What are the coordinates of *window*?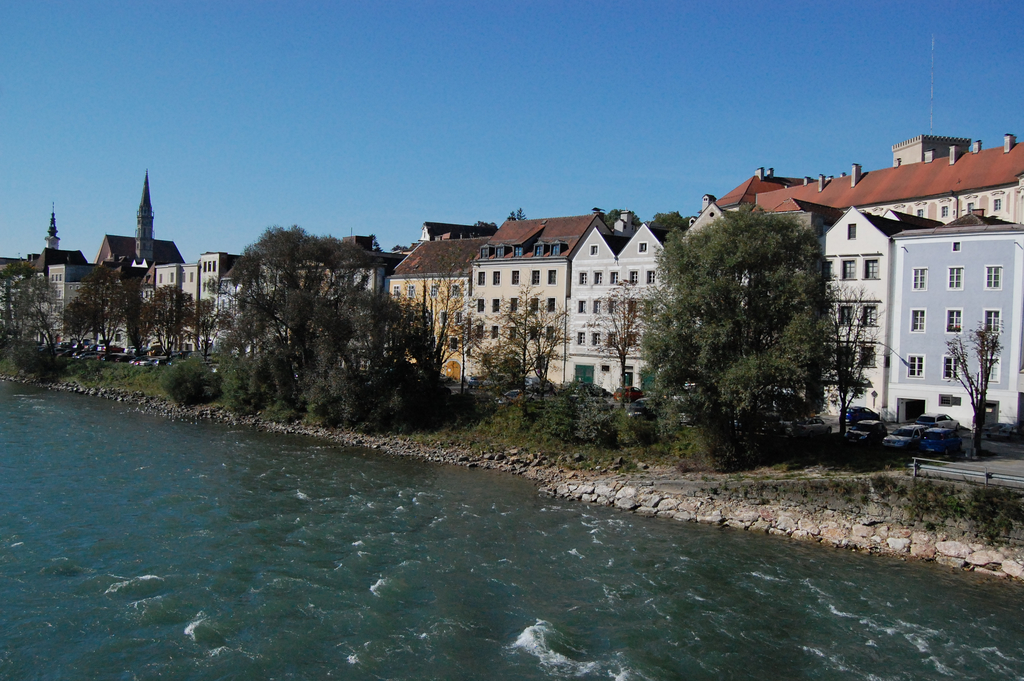
pyautogui.locateOnScreen(840, 259, 856, 280).
